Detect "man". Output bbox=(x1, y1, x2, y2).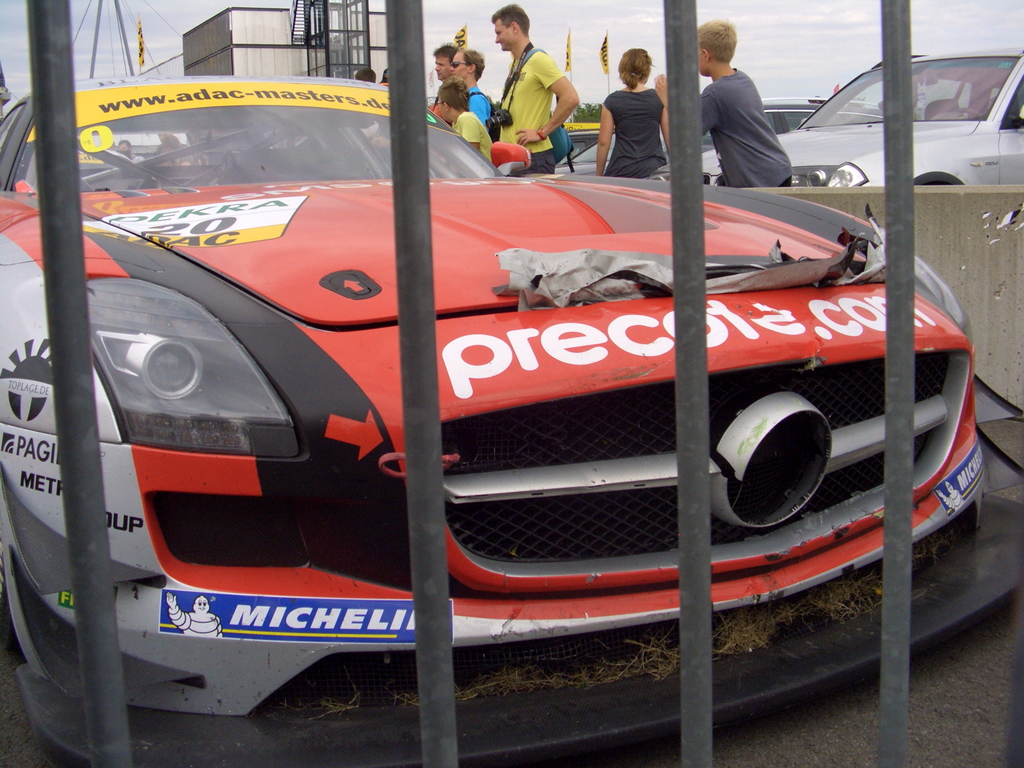
bbox=(443, 44, 491, 131).
